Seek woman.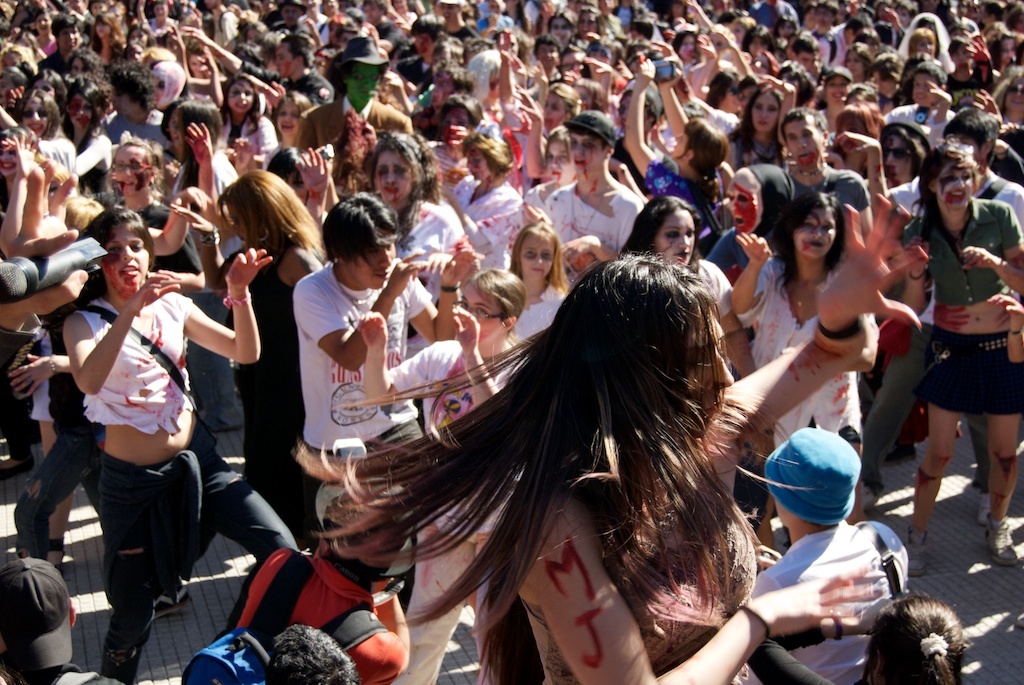
[727,83,782,172].
